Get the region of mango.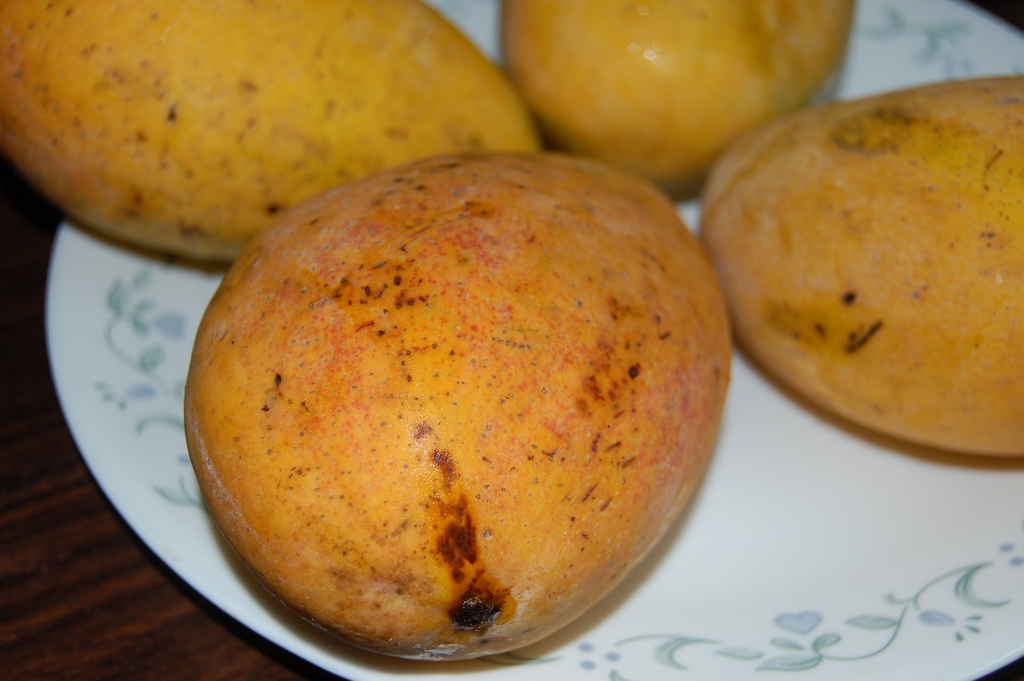
box(182, 159, 727, 649).
